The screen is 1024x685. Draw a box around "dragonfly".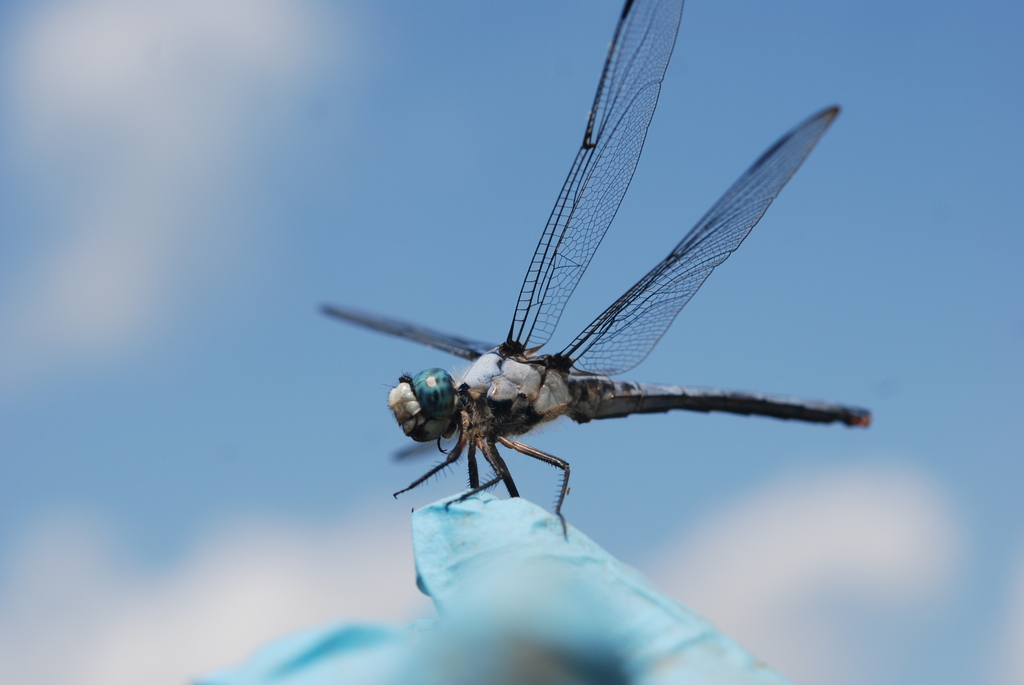
x1=318 y1=0 x2=875 y2=543.
